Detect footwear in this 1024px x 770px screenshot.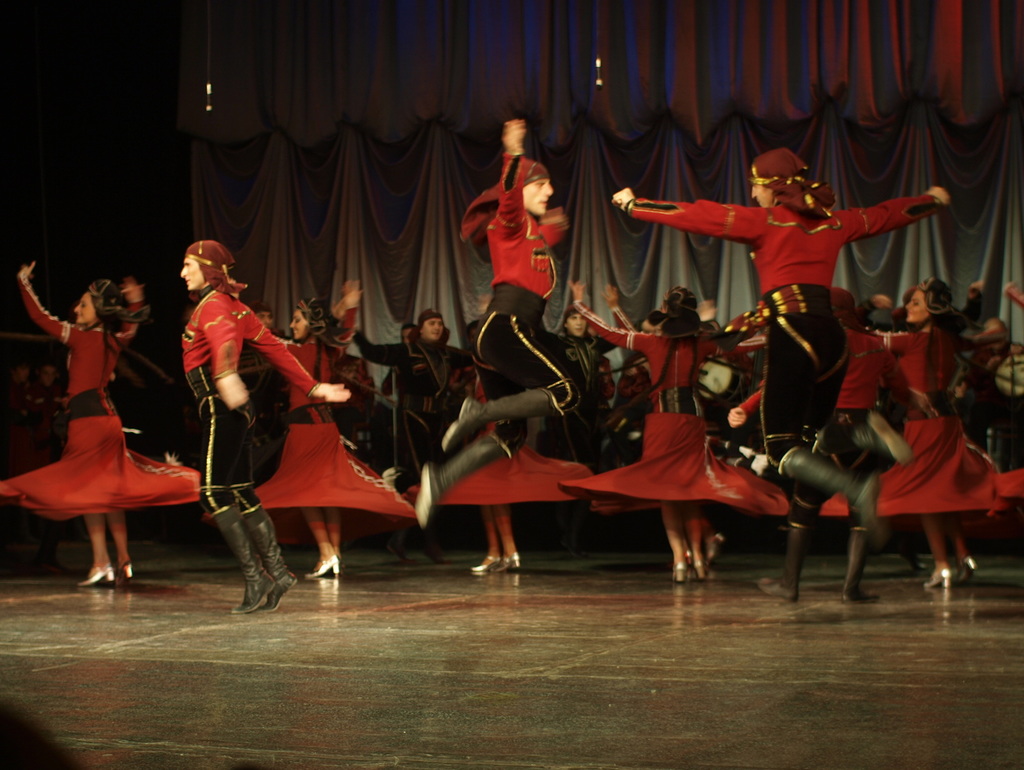
Detection: left=822, top=414, right=913, bottom=462.
